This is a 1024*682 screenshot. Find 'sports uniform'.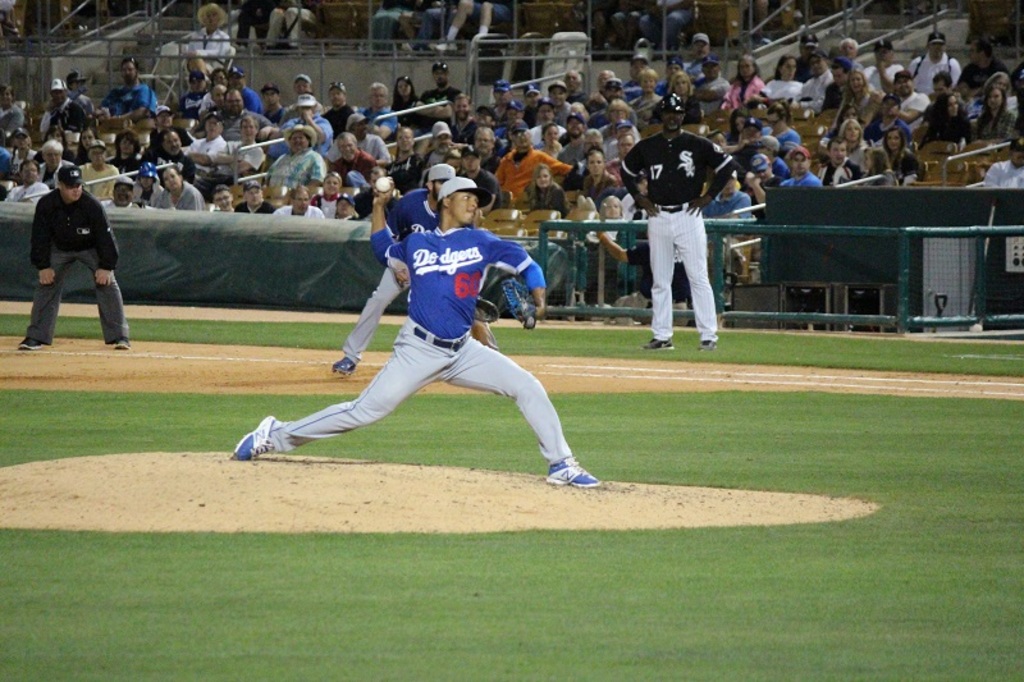
Bounding box: {"left": 28, "top": 187, "right": 133, "bottom": 342}.
